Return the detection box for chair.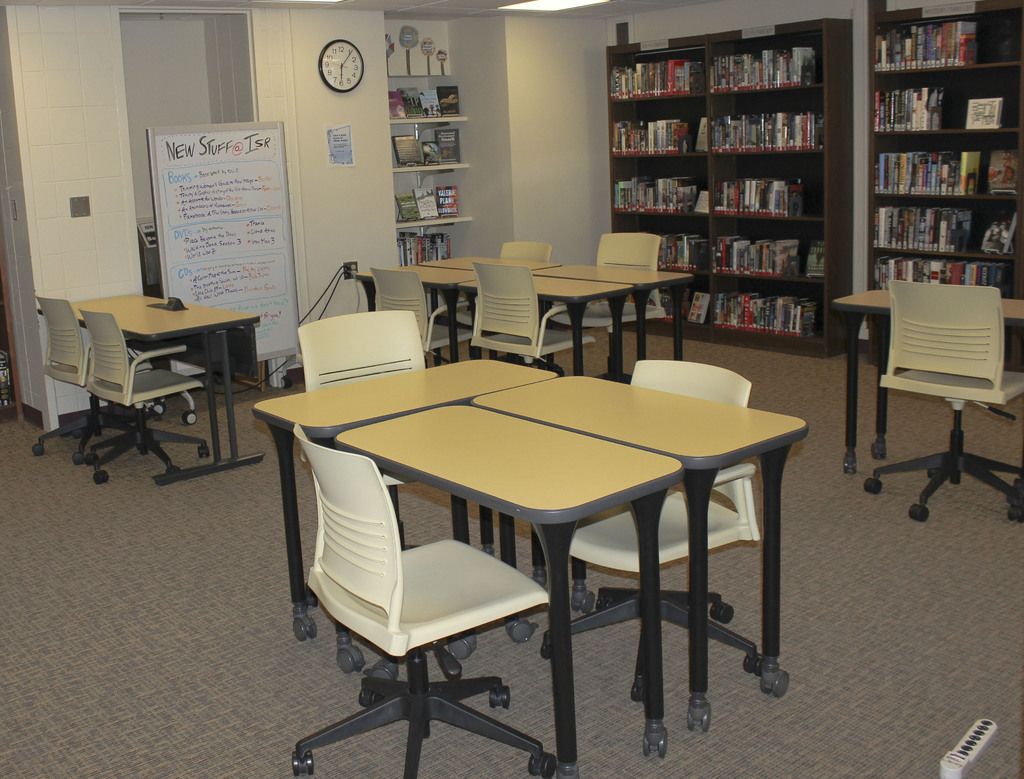
detection(451, 240, 556, 326).
